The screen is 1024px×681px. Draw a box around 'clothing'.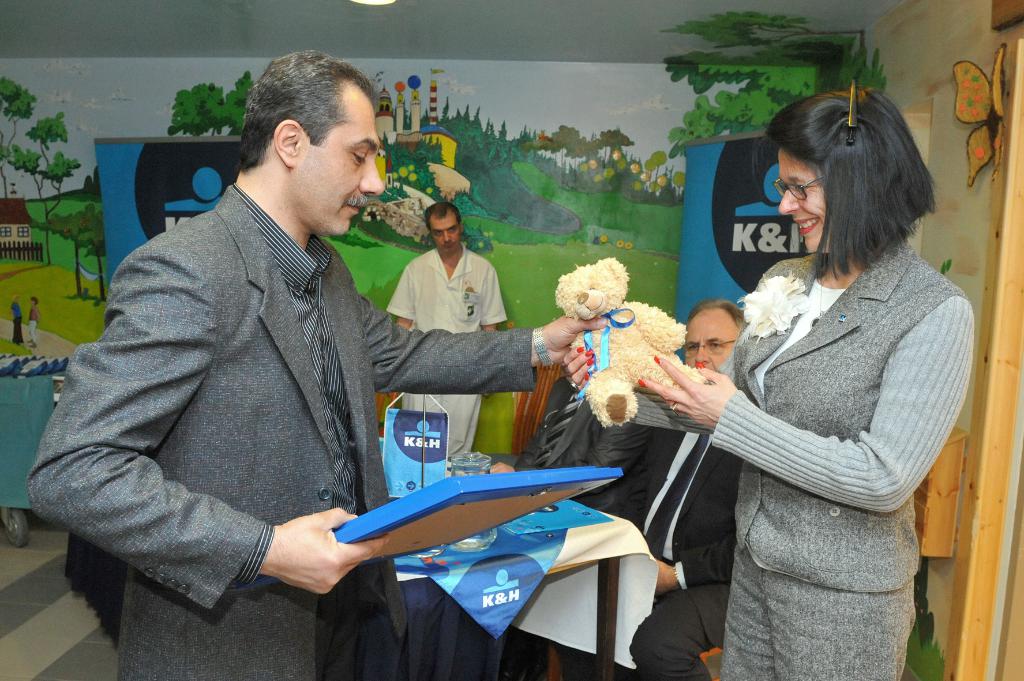
669,173,964,678.
